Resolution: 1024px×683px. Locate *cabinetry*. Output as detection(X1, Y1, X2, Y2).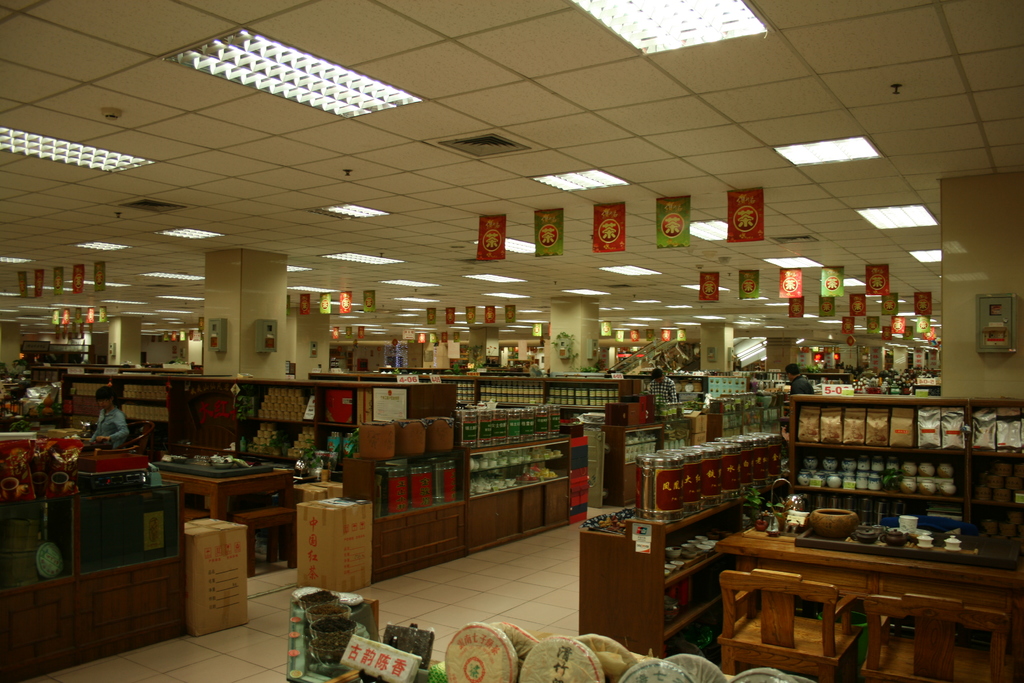
detection(586, 391, 668, 504).
